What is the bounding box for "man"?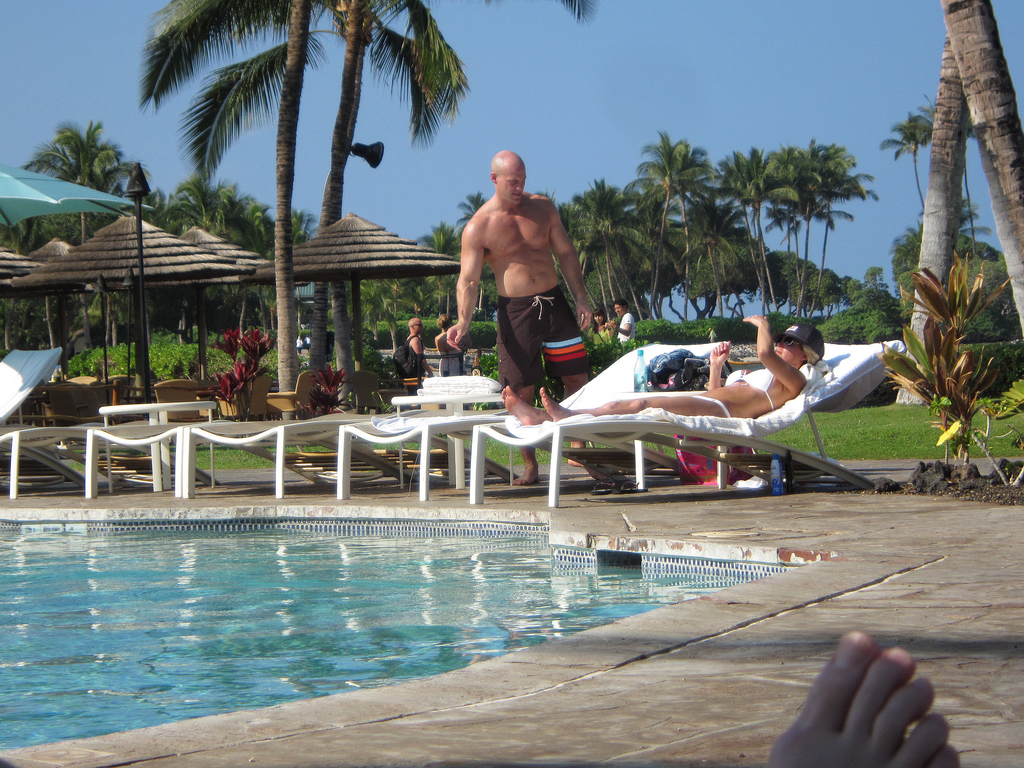
detection(447, 144, 596, 404).
